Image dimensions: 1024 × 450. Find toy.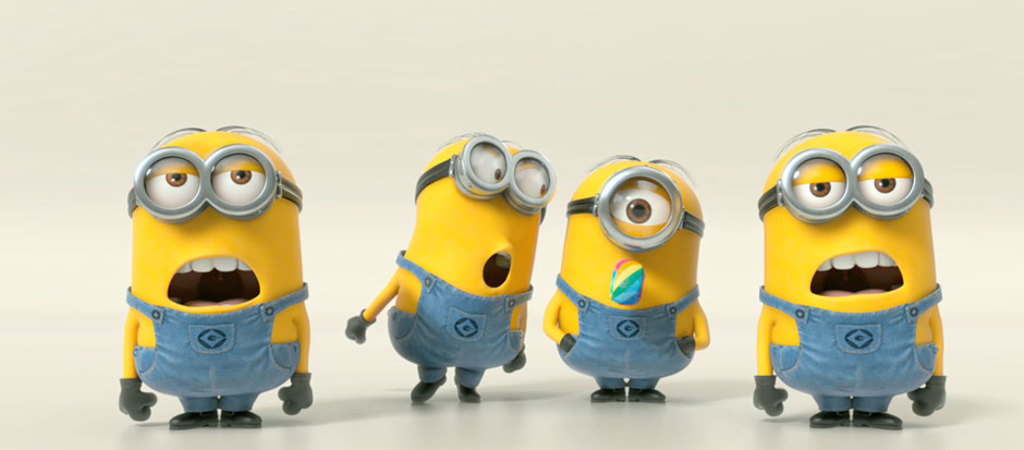
110 143 314 436.
